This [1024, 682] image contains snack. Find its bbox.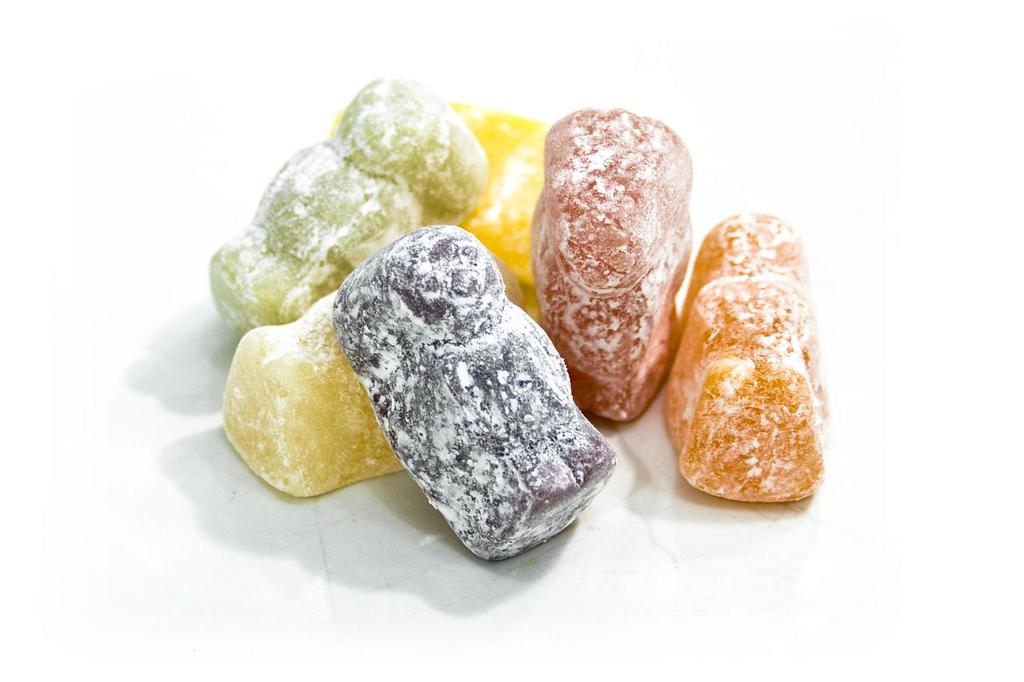
pyautogui.locateOnScreen(533, 110, 691, 460).
